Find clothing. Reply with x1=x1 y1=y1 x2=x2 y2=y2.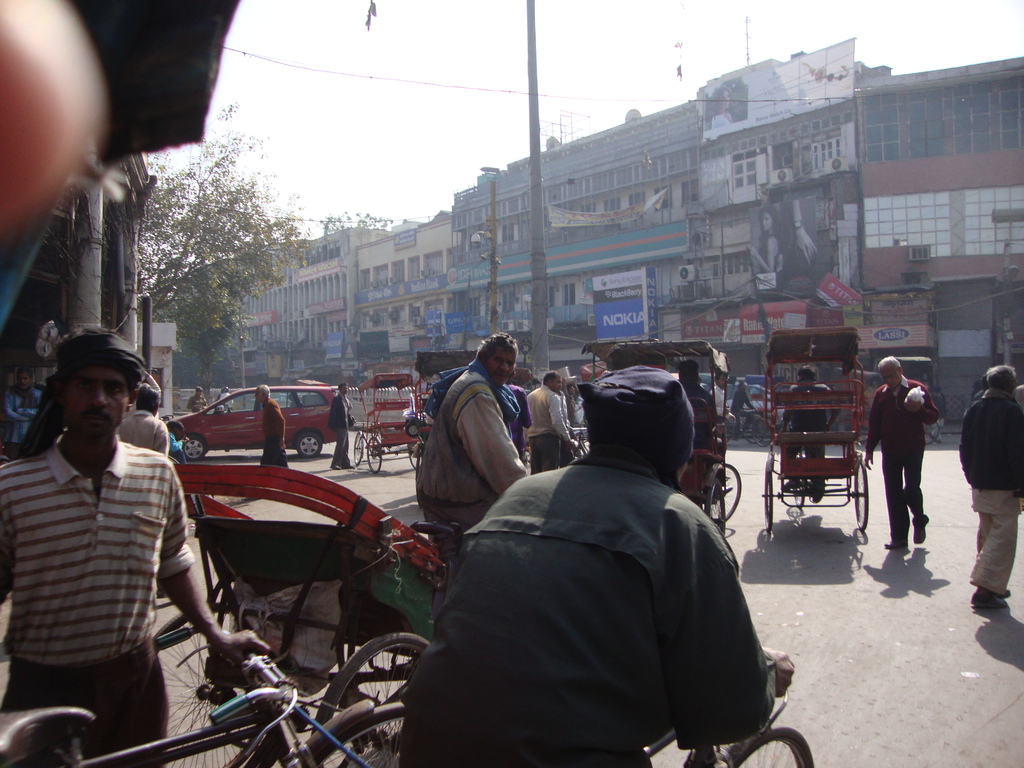
x1=126 y1=412 x2=186 y2=460.
